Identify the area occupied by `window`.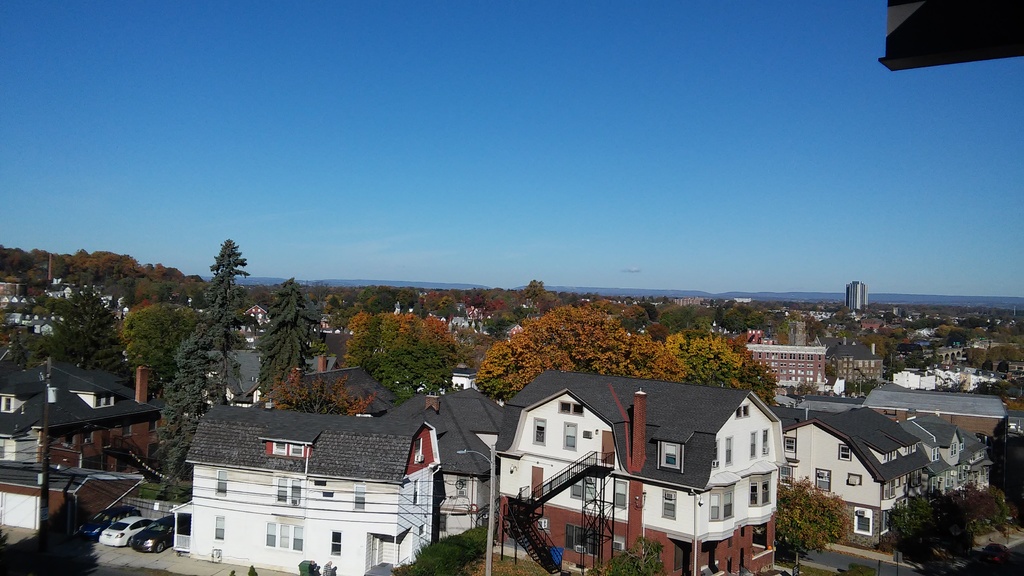
Area: region(736, 405, 751, 415).
